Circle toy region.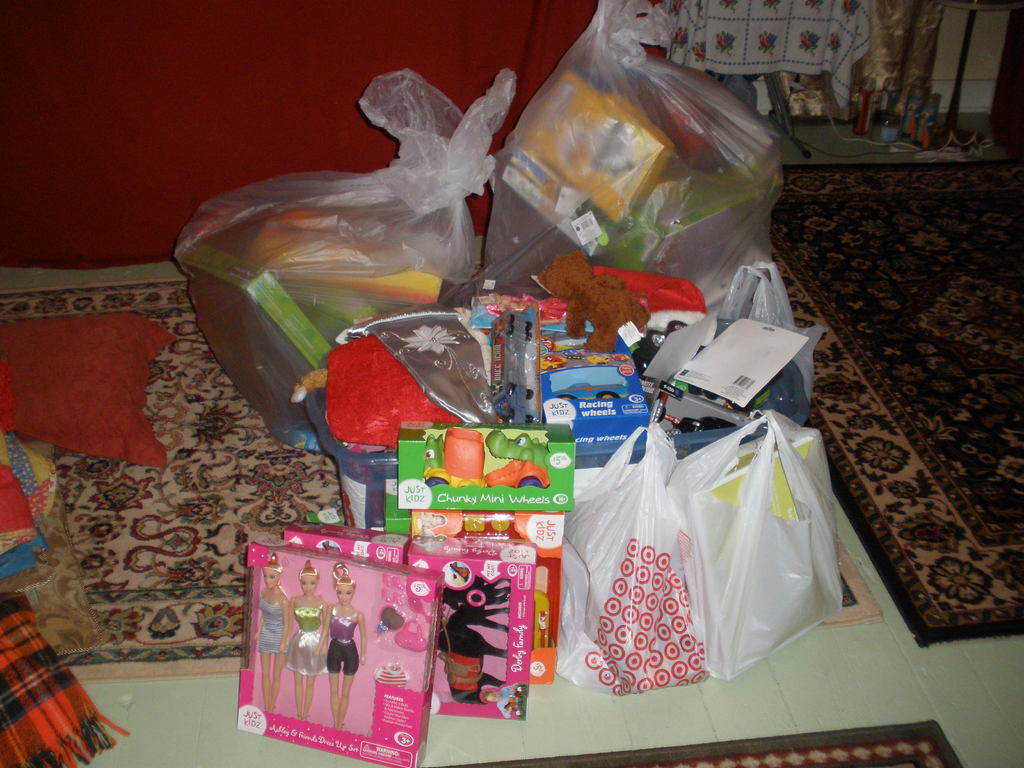
Region: (x1=531, y1=250, x2=651, y2=376).
